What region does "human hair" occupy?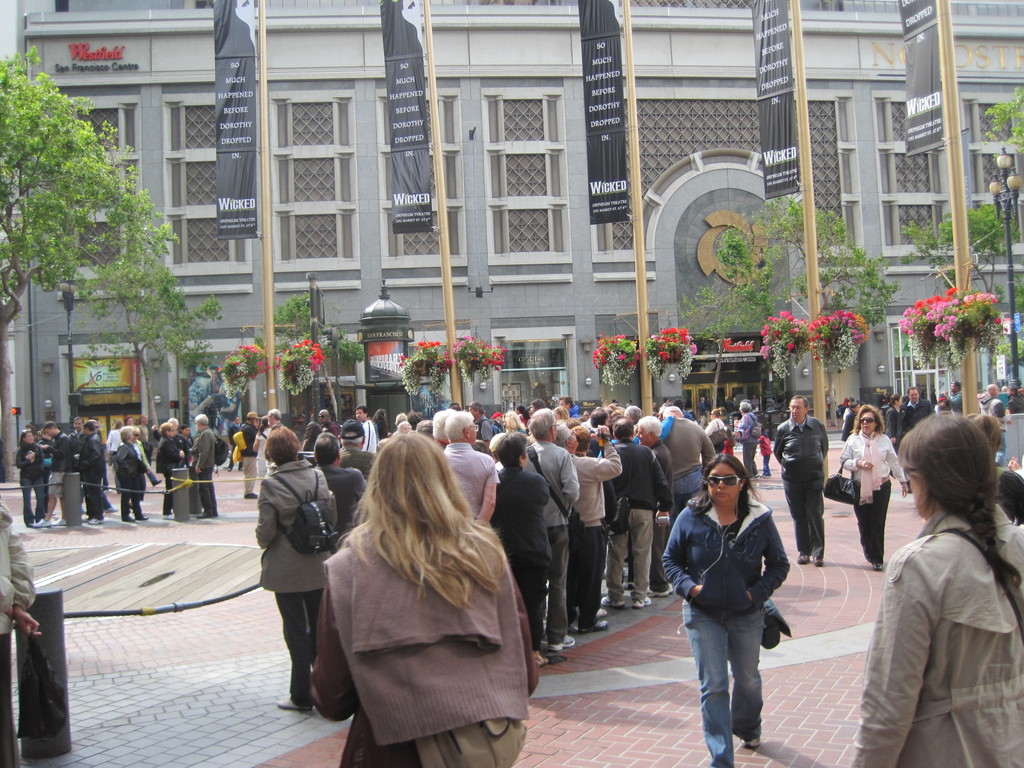
Rect(301, 421, 323, 444).
